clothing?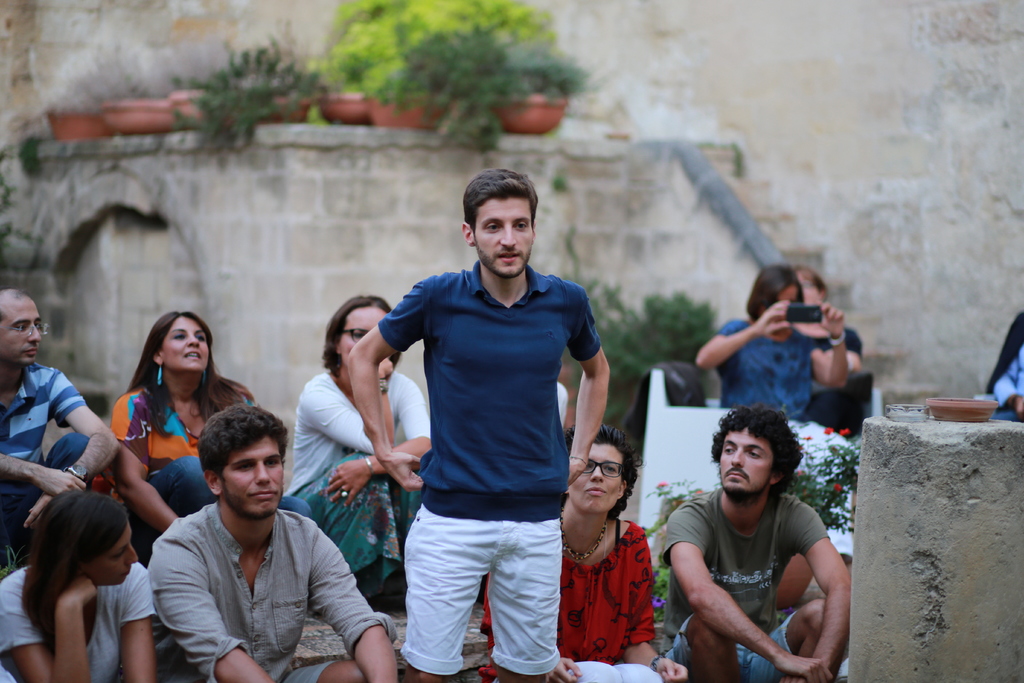
{"x1": 819, "y1": 322, "x2": 872, "y2": 368}
